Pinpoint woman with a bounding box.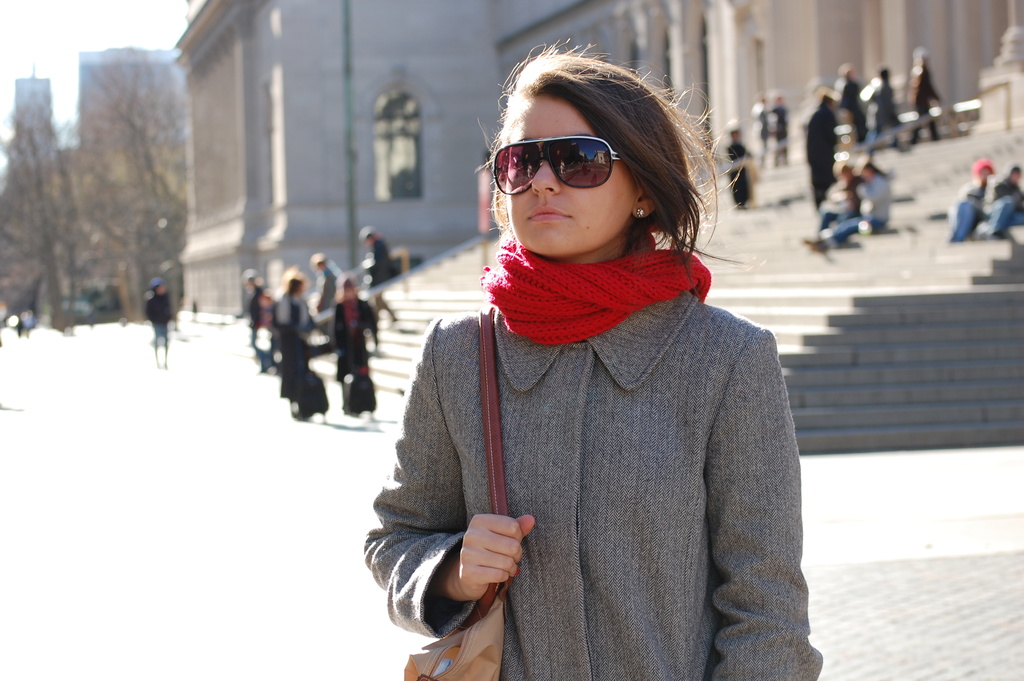
<region>276, 271, 315, 400</region>.
